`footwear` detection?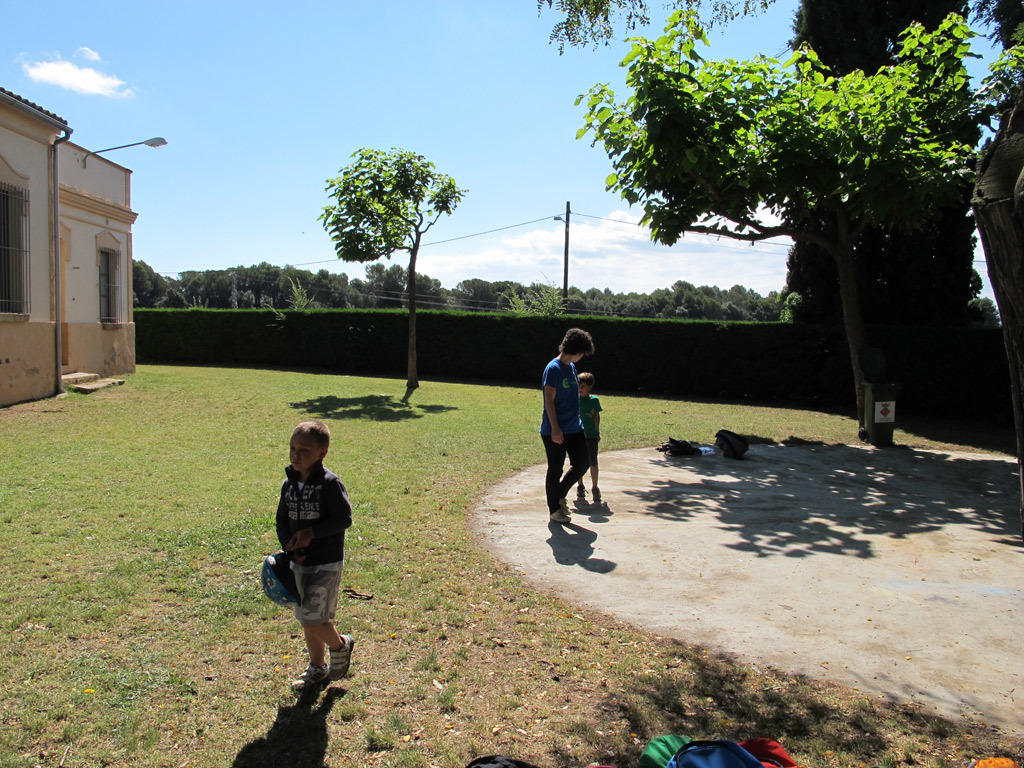
locate(329, 634, 365, 681)
